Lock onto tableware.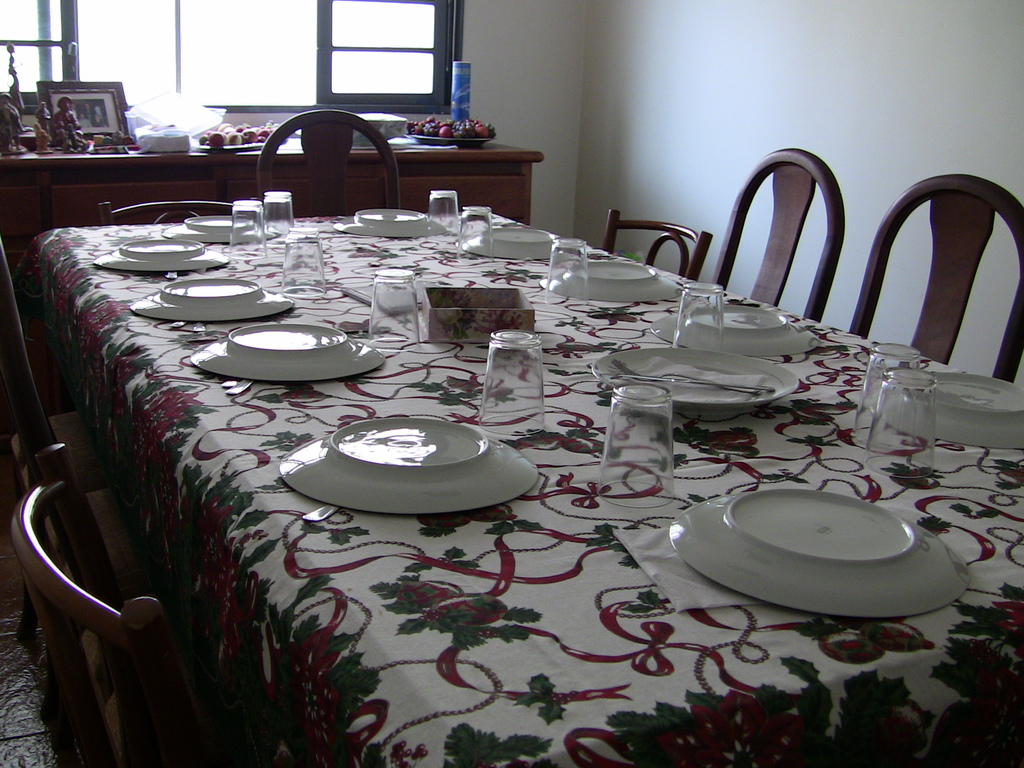
Locked: (left=163, top=214, right=282, bottom=244).
